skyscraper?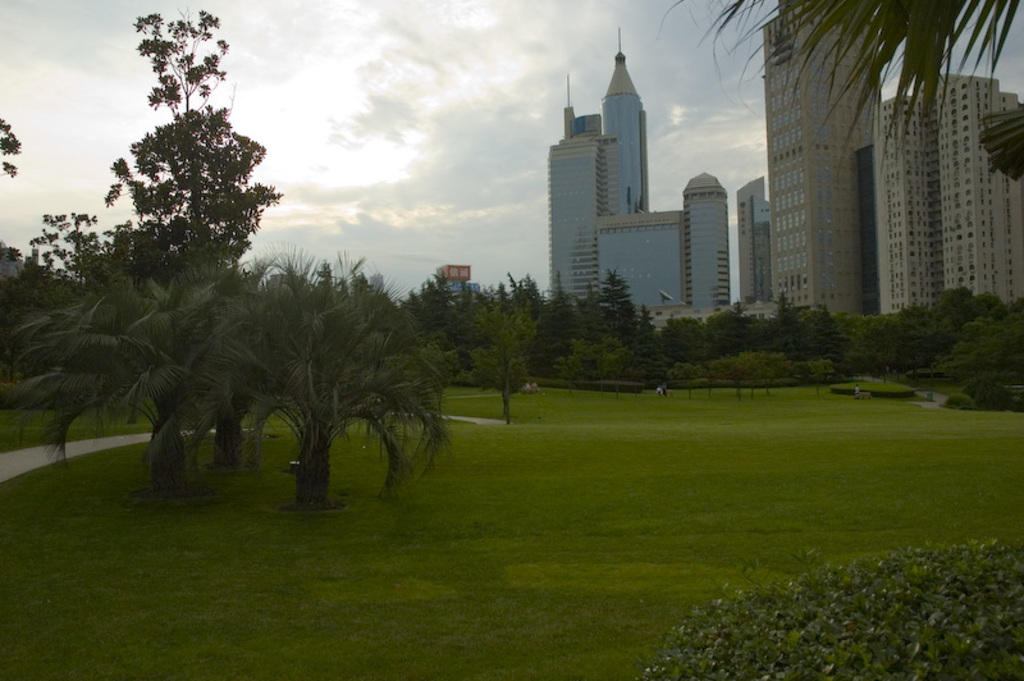
crop(538, 99, 620, 300)
